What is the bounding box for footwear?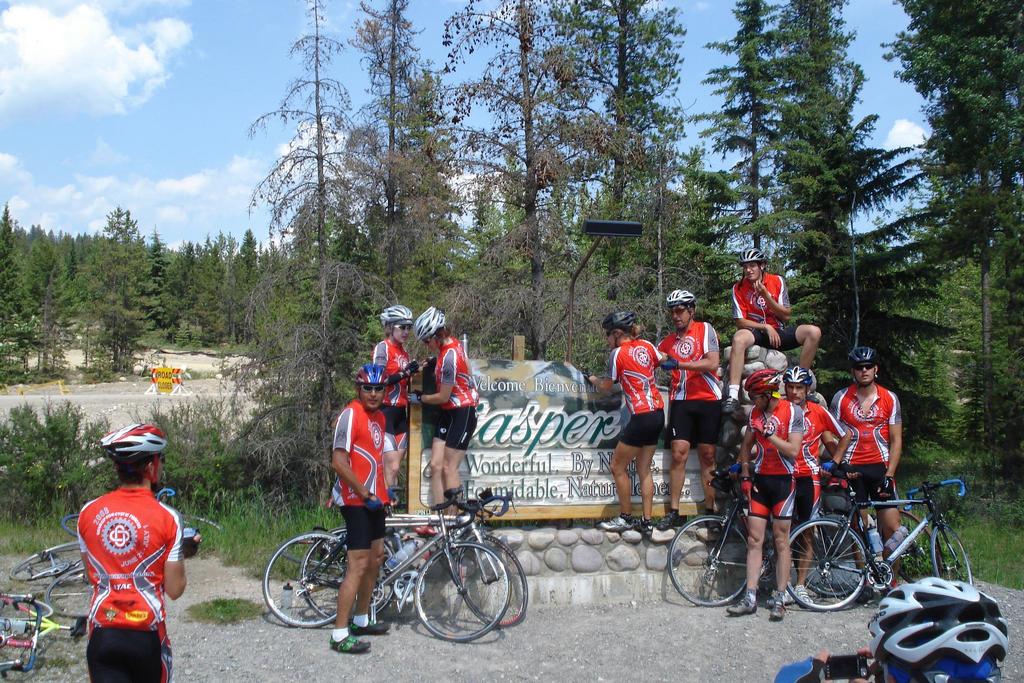
(634, 517, 652, 536).
